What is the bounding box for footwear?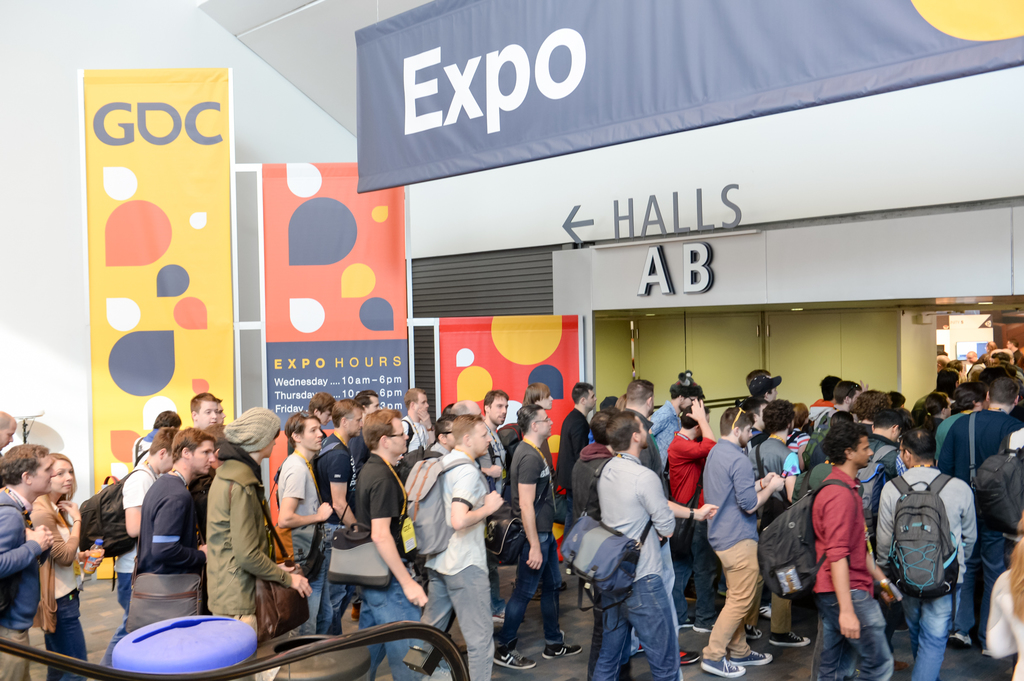
box(765, 630, 804, 649).
